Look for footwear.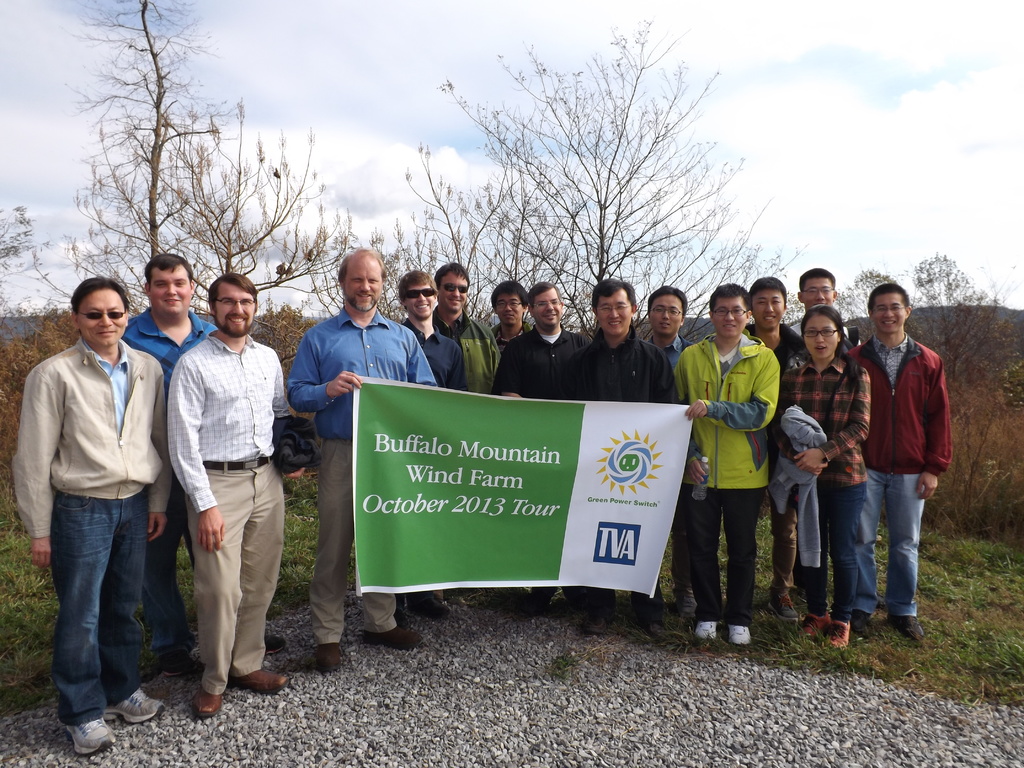
Found: detection(366, 625, 424, 653).
